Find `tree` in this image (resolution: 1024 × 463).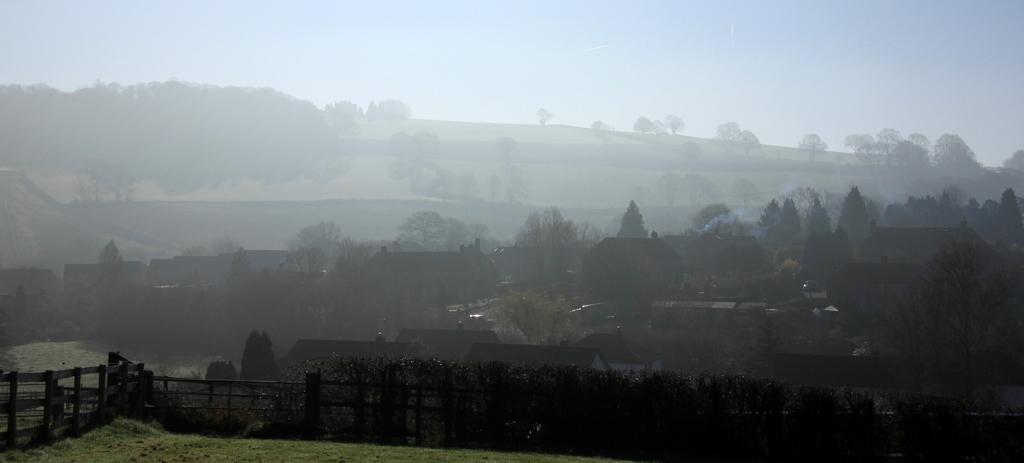
box=[497, 184, 604, 301].
